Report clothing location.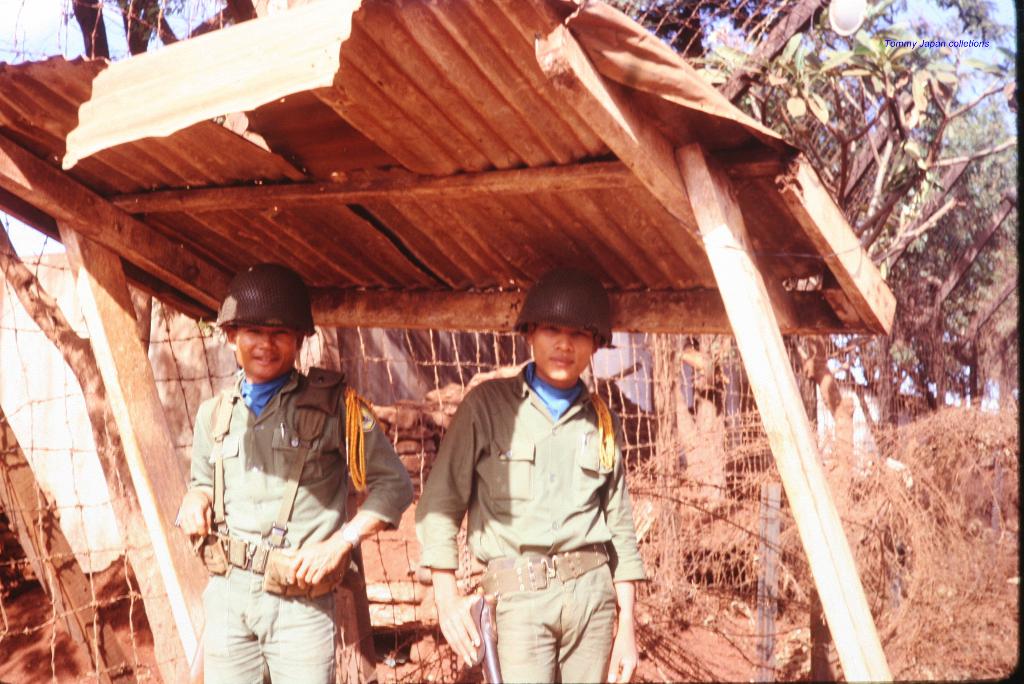
Report: BBox(415, 322, 659, 669).
